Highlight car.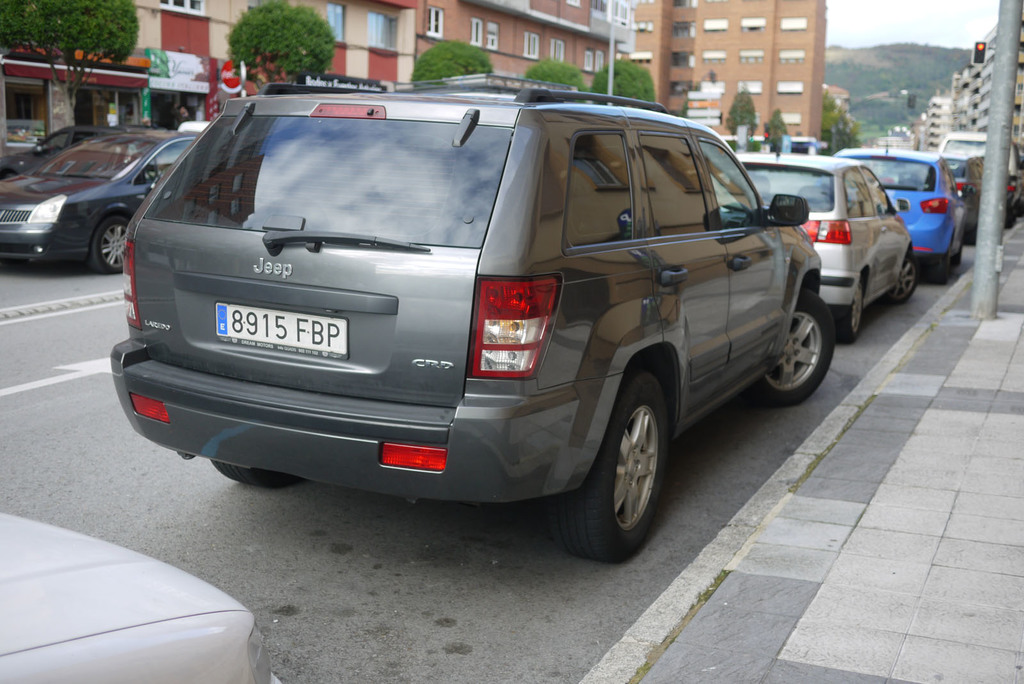
Highlighted region: (x1=1, y1=131, x2=202, y2=275).
